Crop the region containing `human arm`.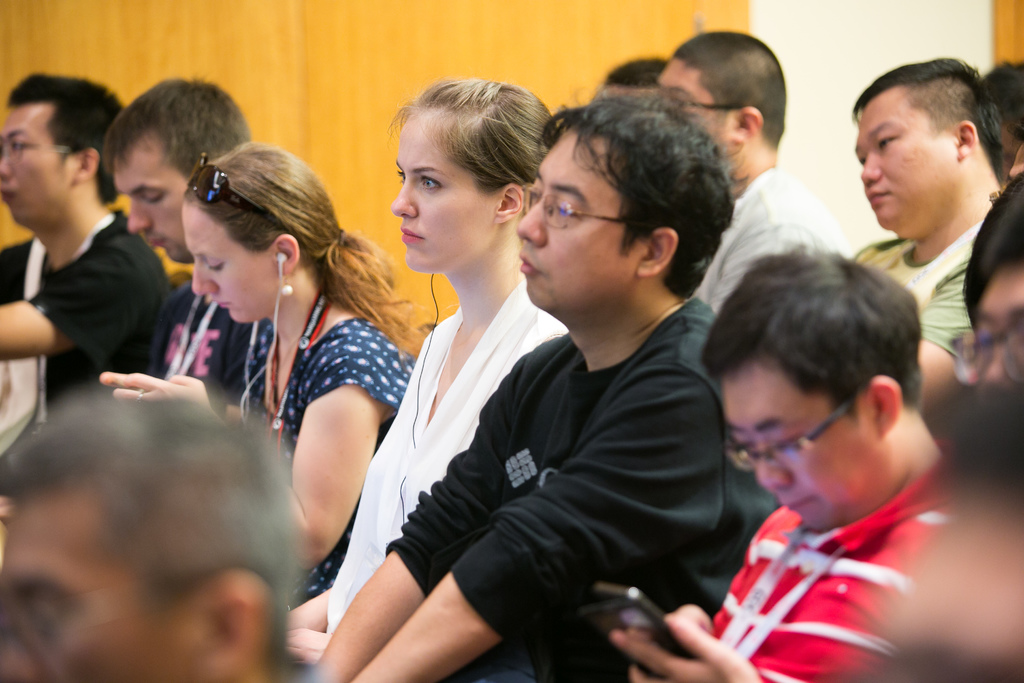
Crop region: [left=335, top=391, right=696, bottom=682].
